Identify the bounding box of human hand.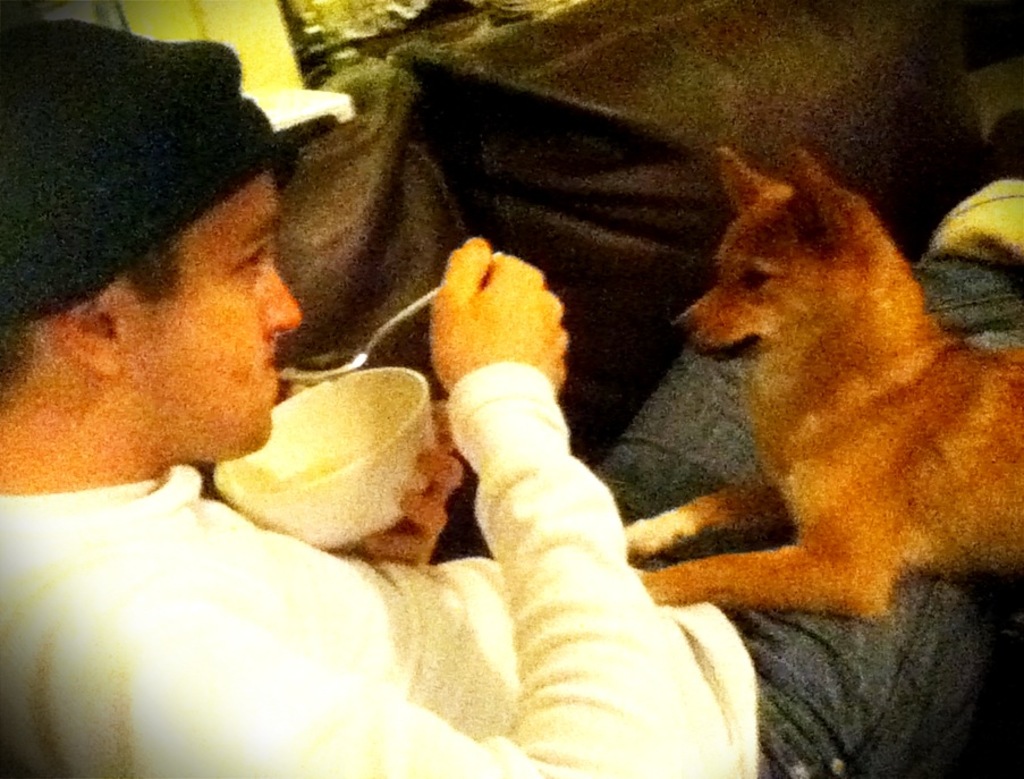
430, 244, 578, 392.
